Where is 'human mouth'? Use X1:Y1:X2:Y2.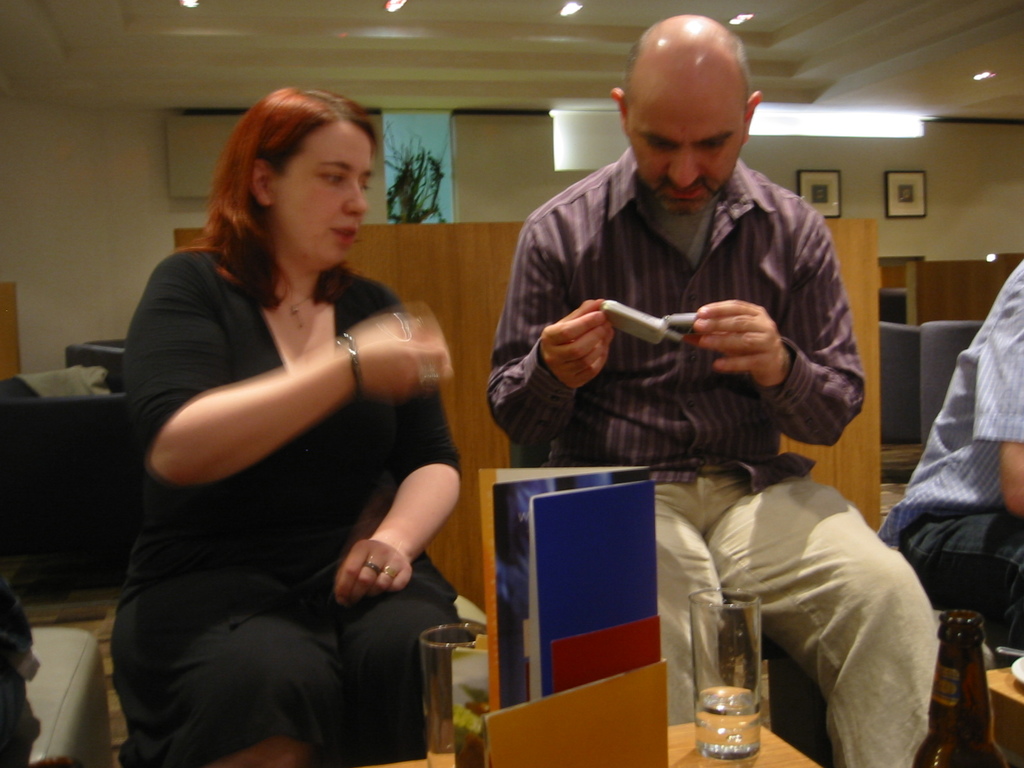
663:186:707:199.
